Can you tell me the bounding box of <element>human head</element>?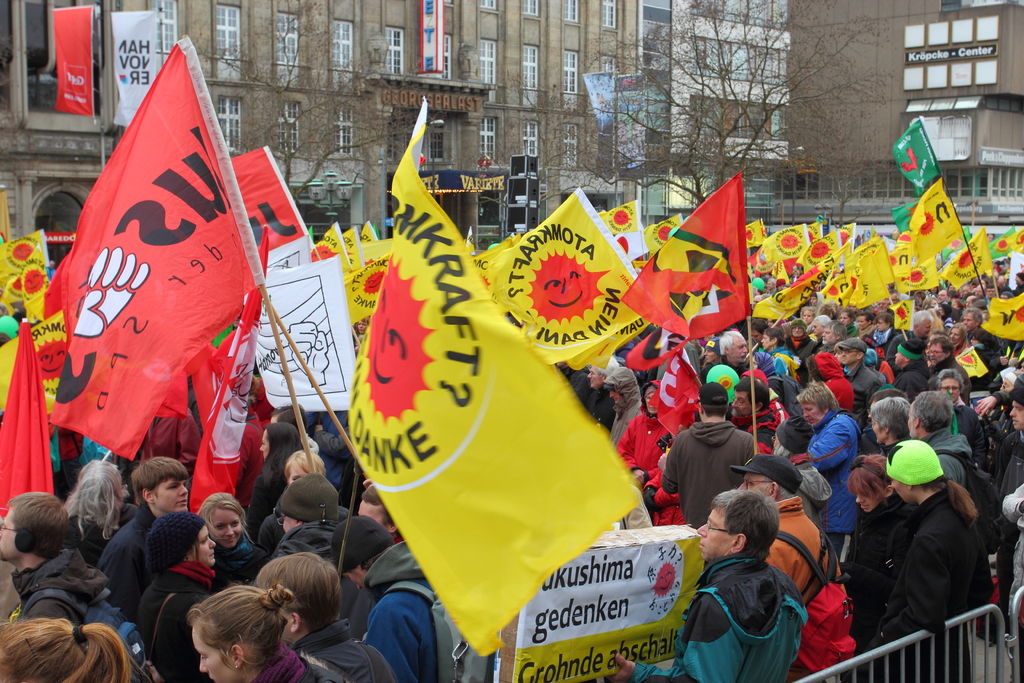
[0,621,95,682].
